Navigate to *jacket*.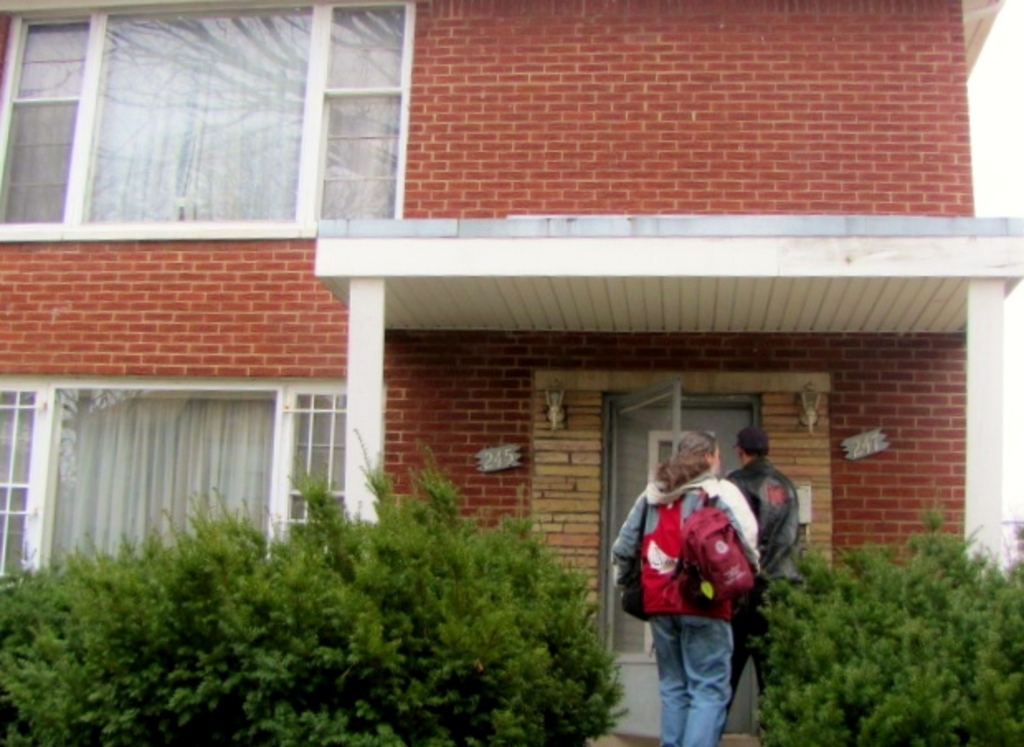
Navigation target: <region>611, 473, 761, 618</region>.
